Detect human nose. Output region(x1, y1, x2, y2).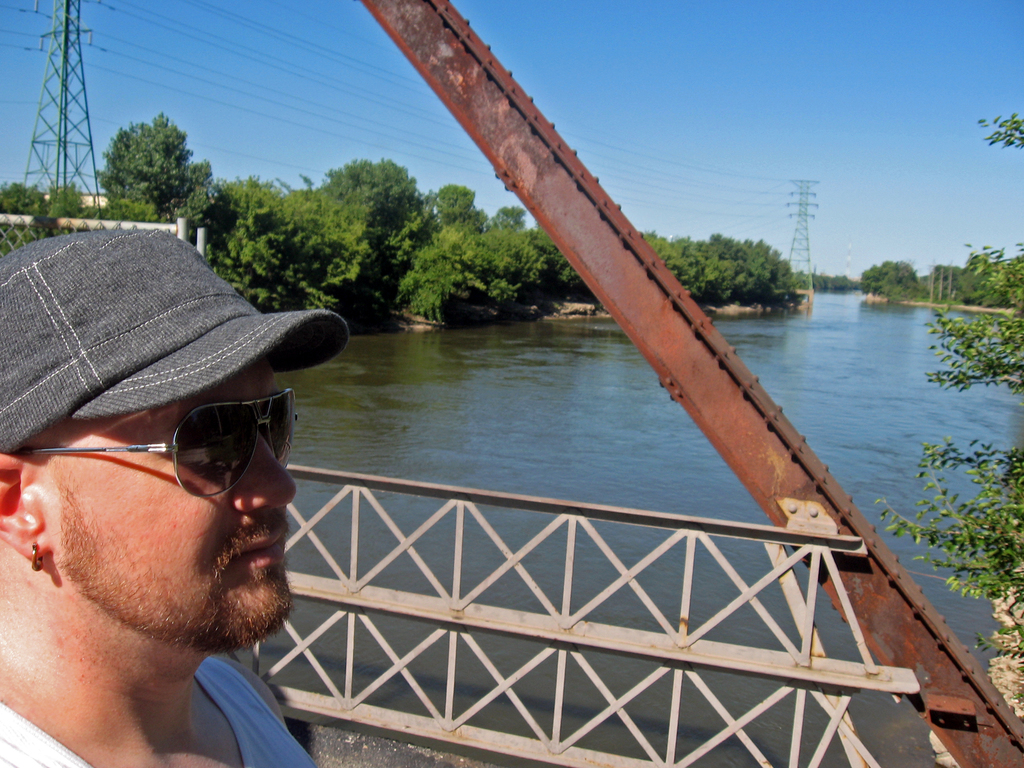
region(235, 426, 297, 509).
